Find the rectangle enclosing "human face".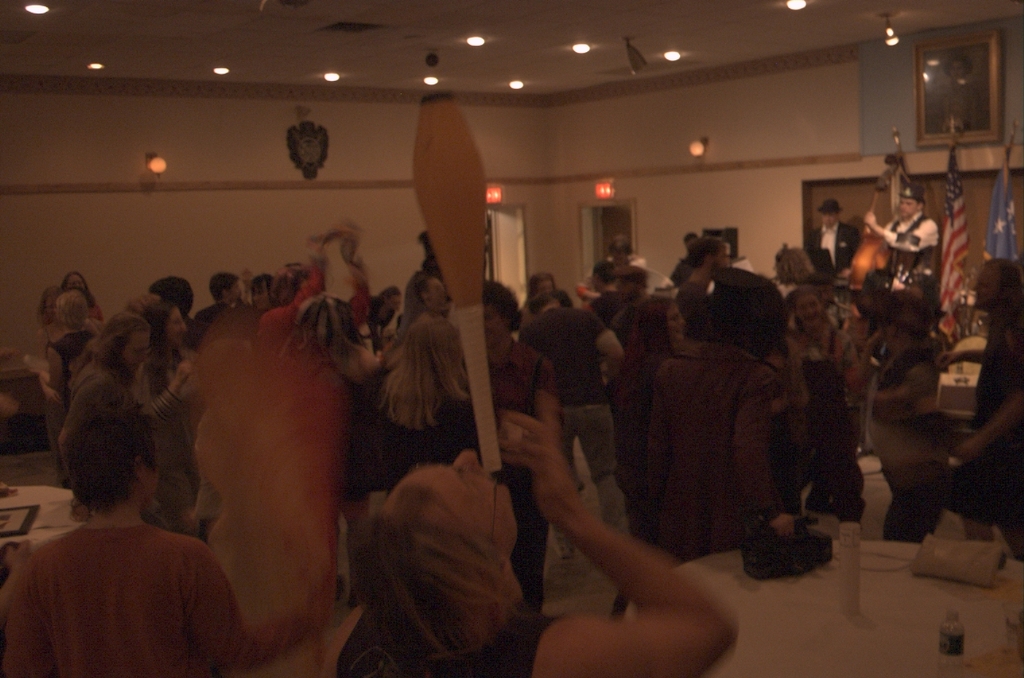
bbox=(665, 304, 685, 338).
